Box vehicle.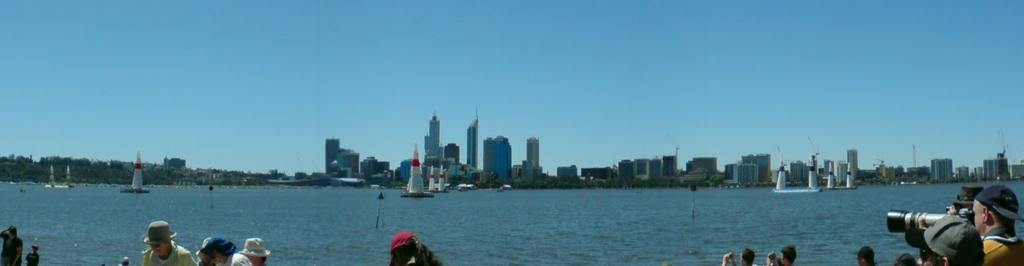
bbox=(771, 156, 788, 190).
